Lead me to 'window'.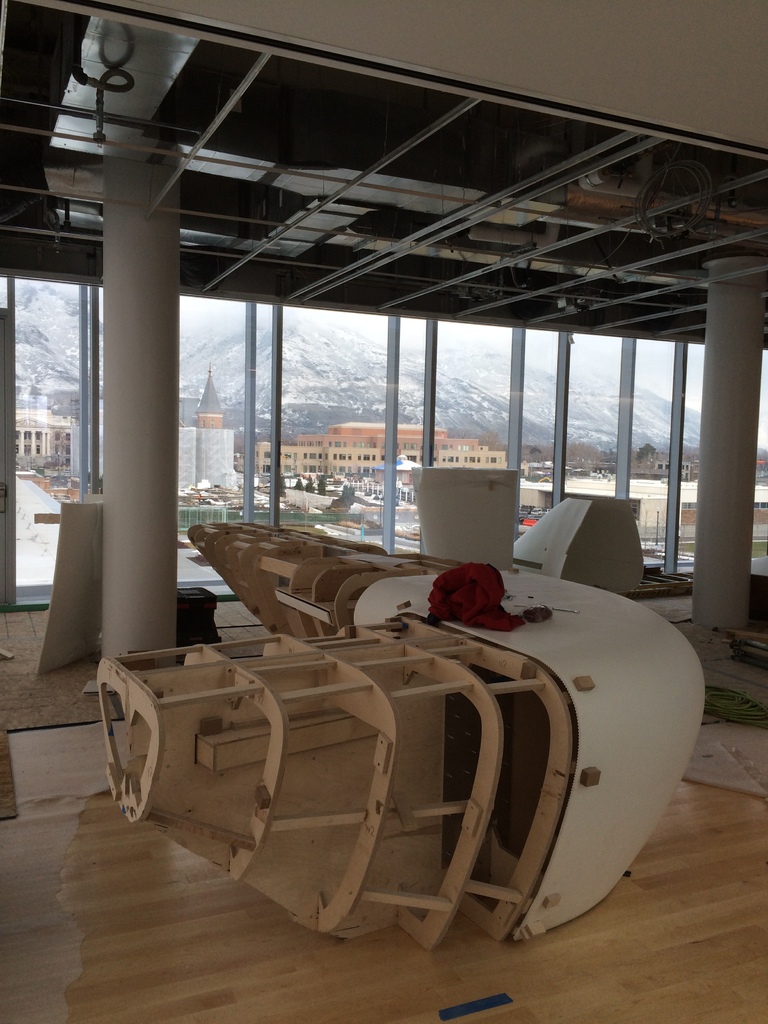
Lead to box(442, 455, 445, 462).
